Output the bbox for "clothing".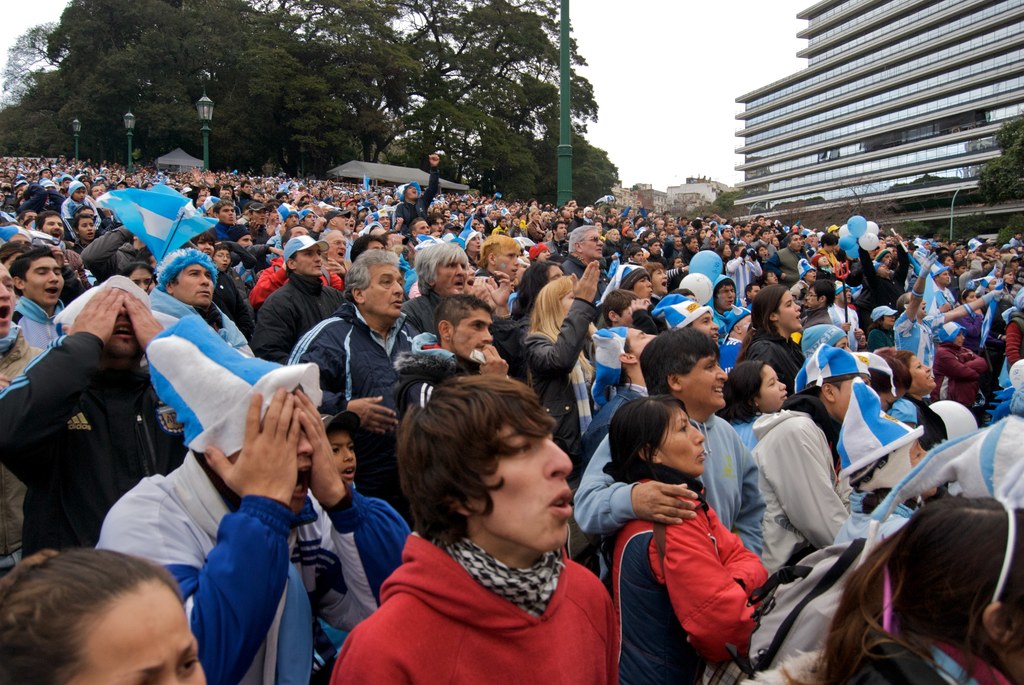
<box>522,217,545,243</box>.
